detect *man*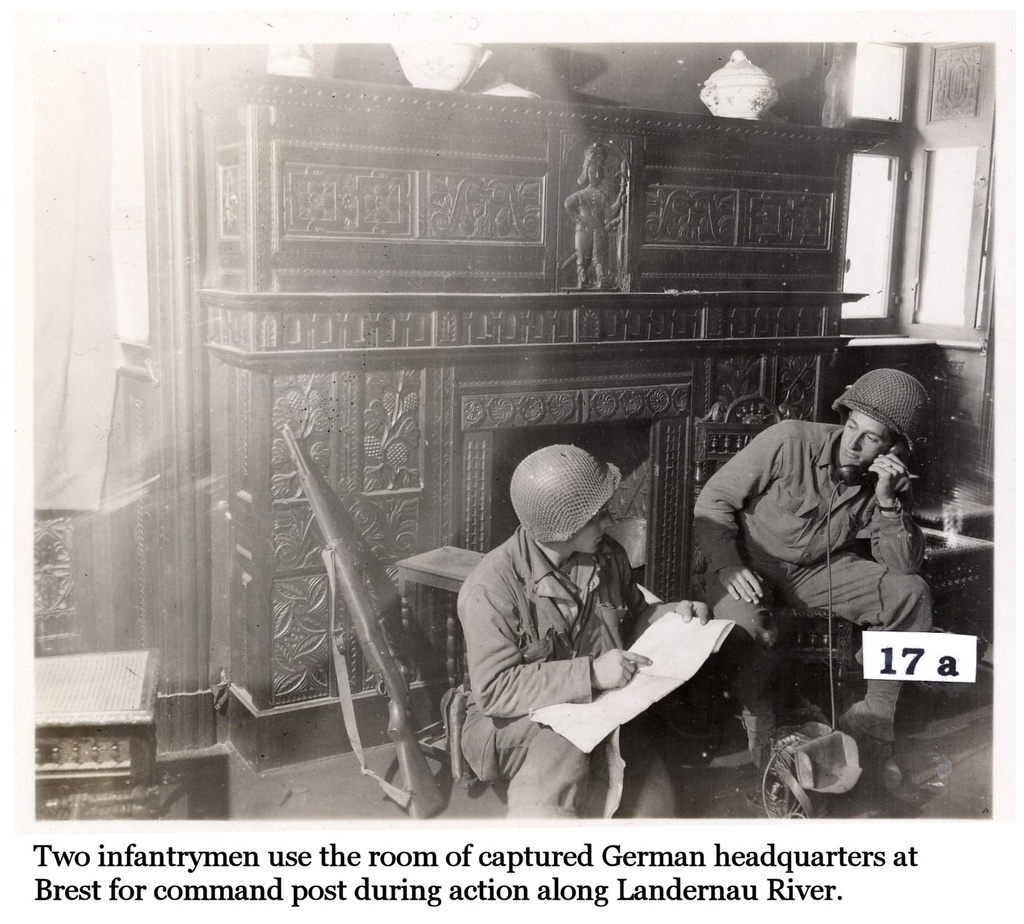
box=[674, 368, 970, 806]
